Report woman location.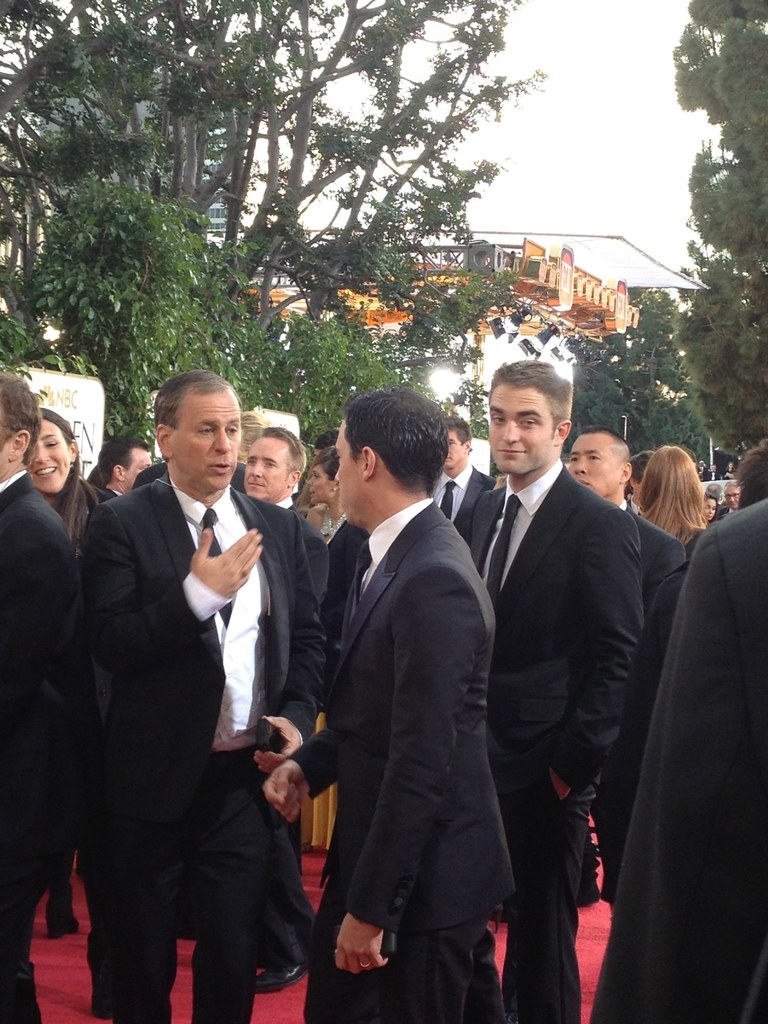
Report: x1=35 y1=410 x2=119 y2=931.
